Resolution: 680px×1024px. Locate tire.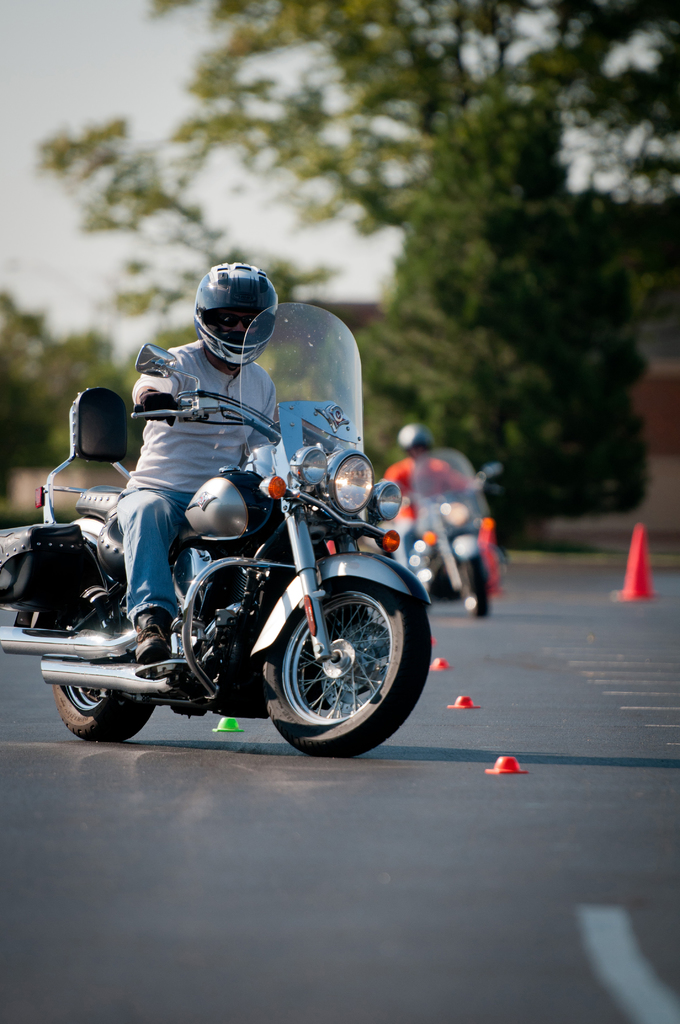
{"x1": 54, "y1": 588, "x2": 154, "y2": 742}.
